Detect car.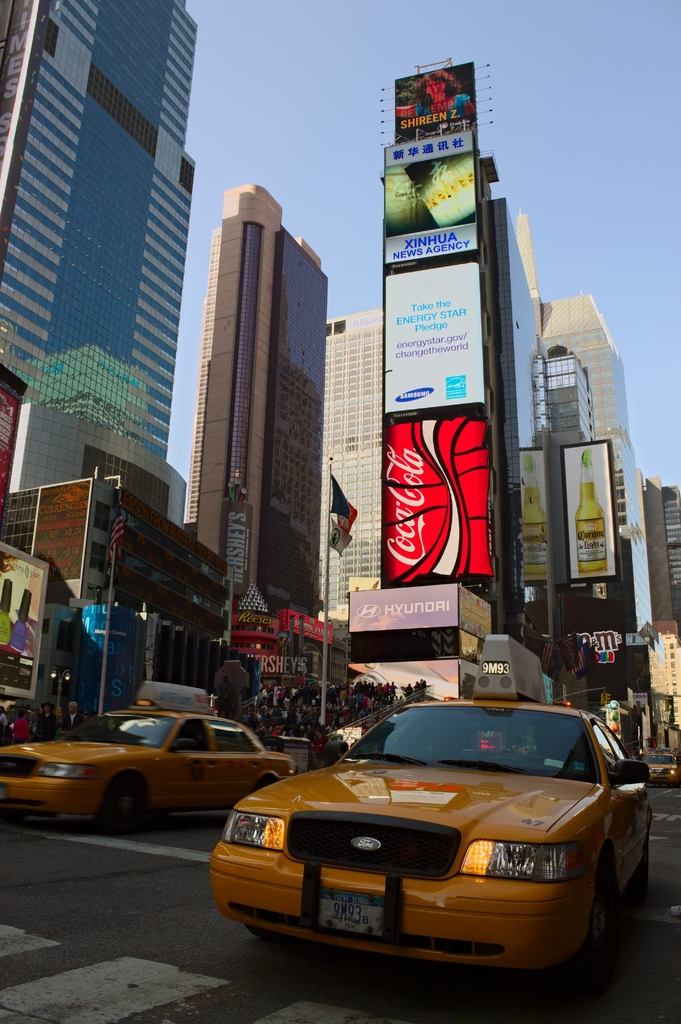
Detected at Rect(198, 696, 645, 1002).
